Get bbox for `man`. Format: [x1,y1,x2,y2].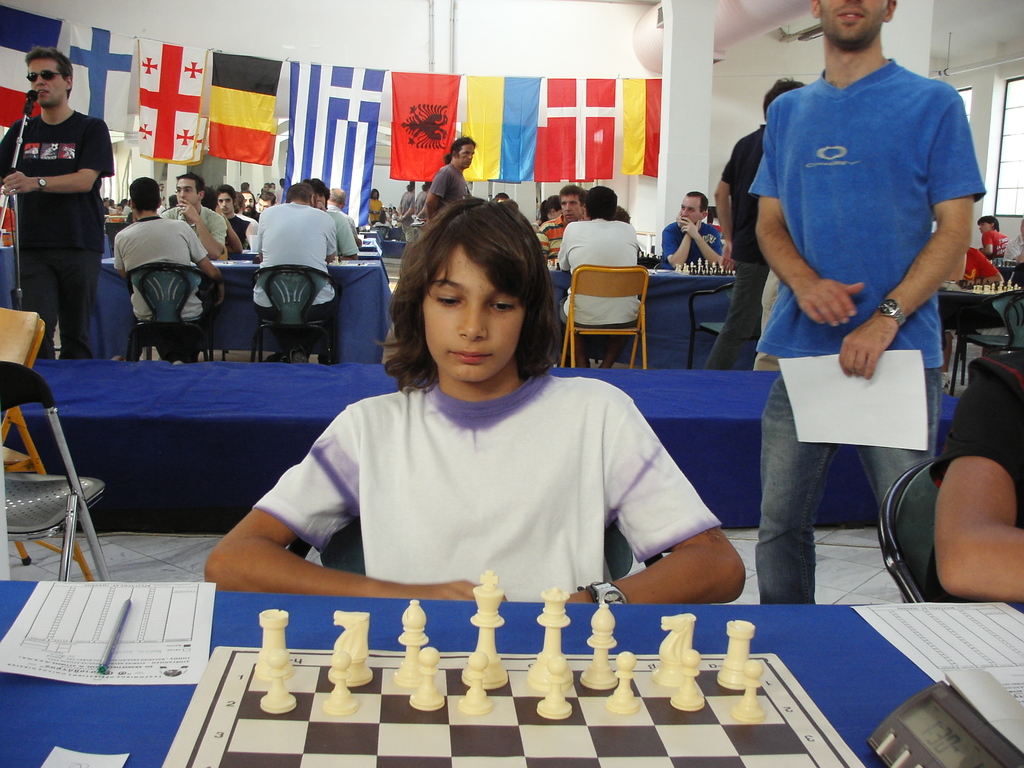
[555,183,642,321].
